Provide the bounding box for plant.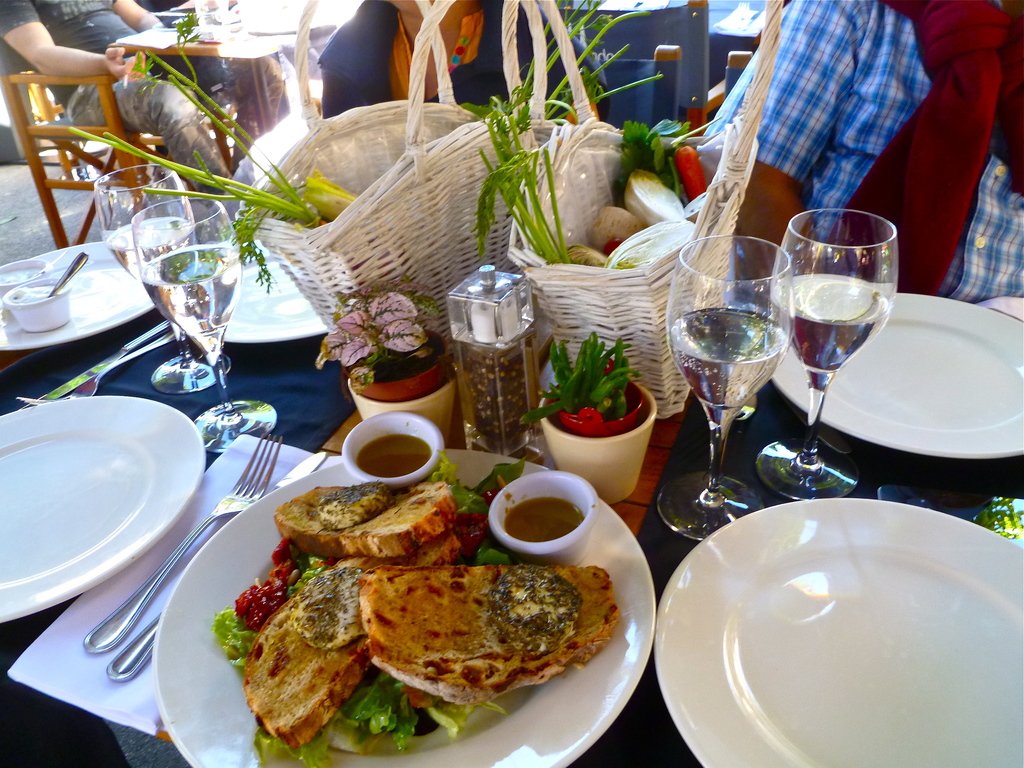
detection(467, 0, 664, 265).
